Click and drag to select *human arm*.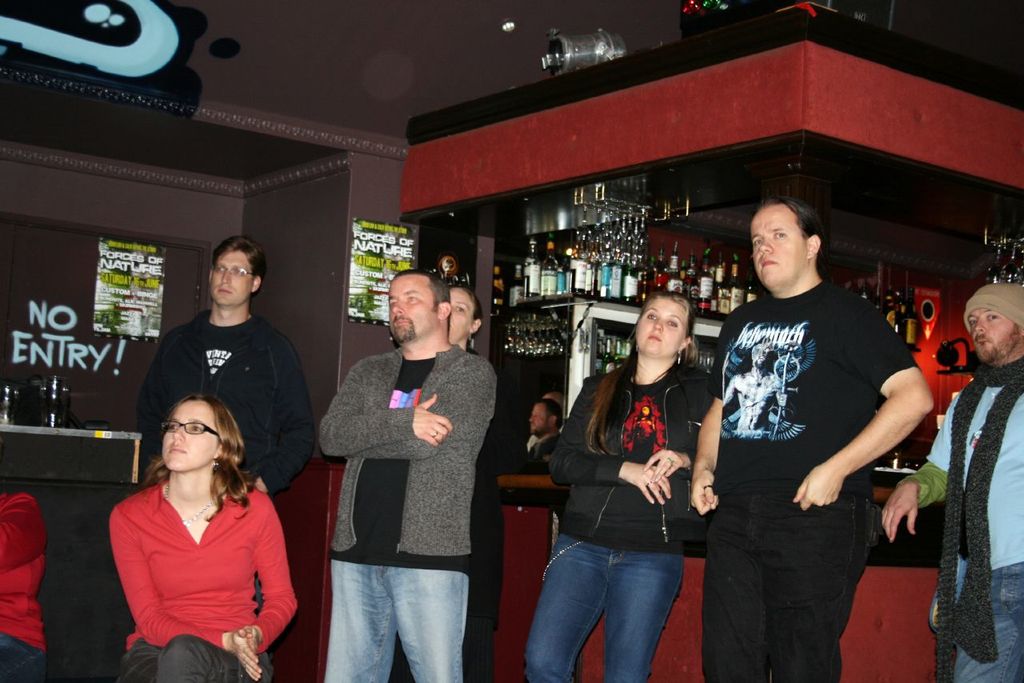
Selection: BBox(533, 449, 547, 472).
